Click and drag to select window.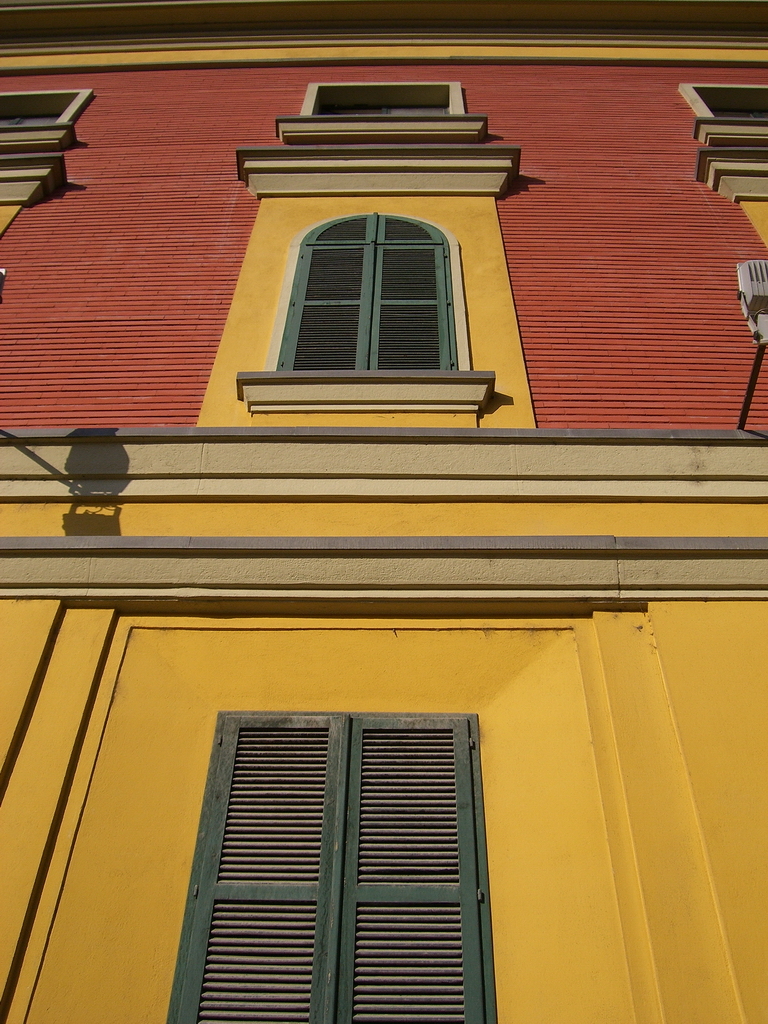
Selection: <bbox>173, 721, 494, 1023</bbox>.
